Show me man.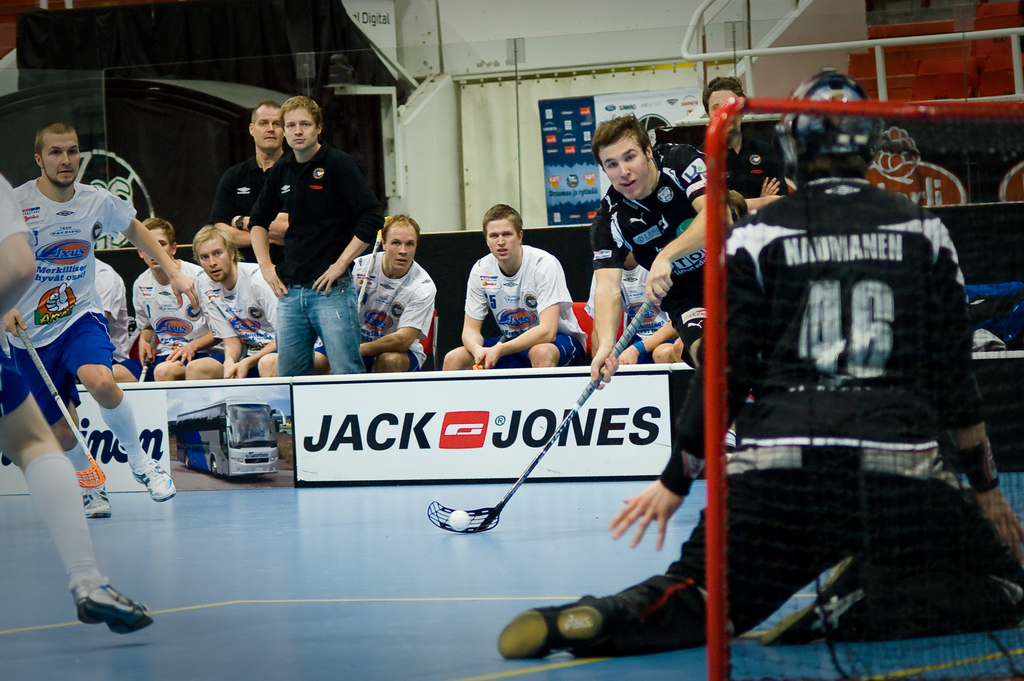
man is here: l=591, t=113, r=737, b=390.
